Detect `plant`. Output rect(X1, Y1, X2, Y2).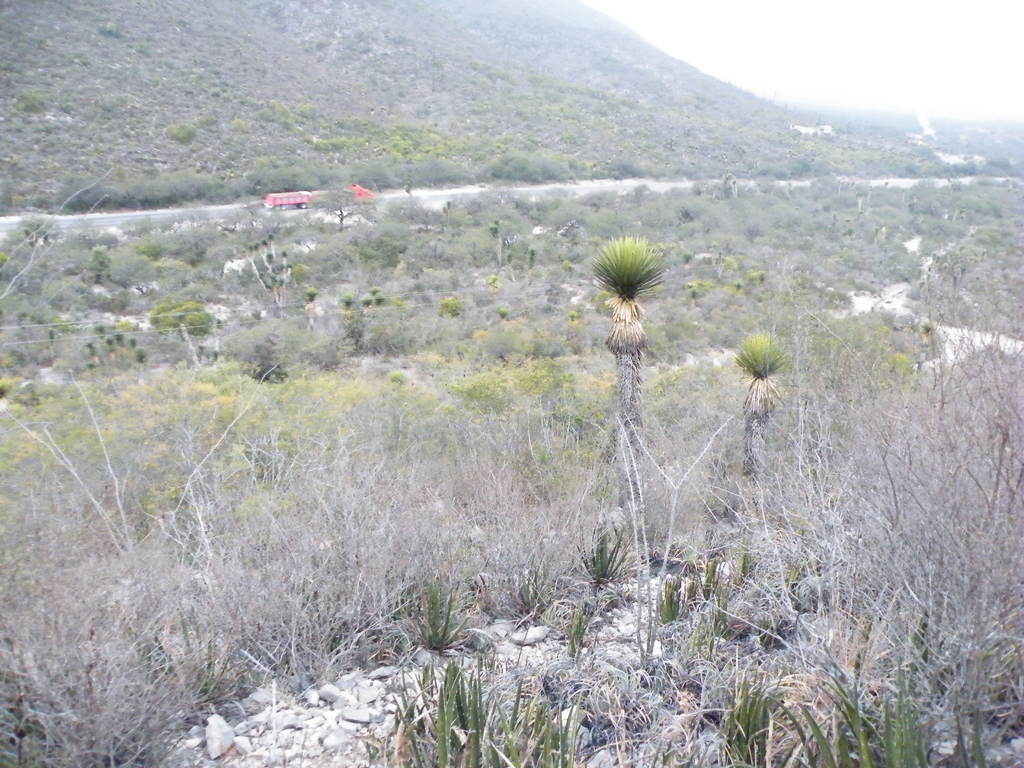
rect(370, 651, 593, 767).
